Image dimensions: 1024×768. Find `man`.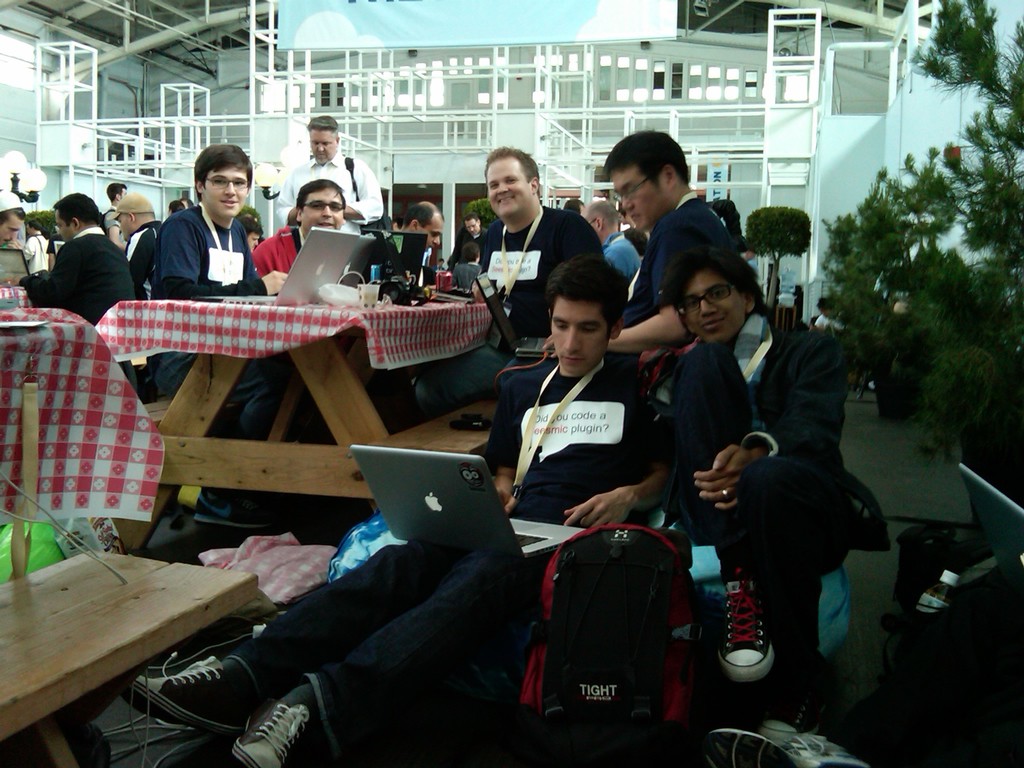
[left=655, top=254, right=867, bottom=745].
